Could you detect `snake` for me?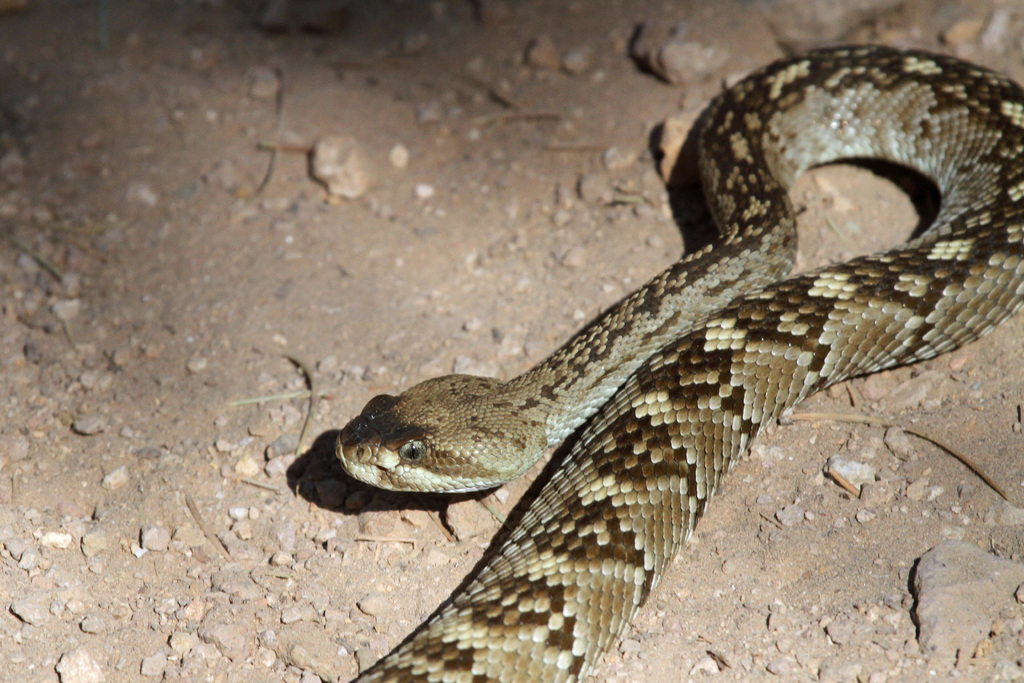
Detection result: 338 42 1023 682.
